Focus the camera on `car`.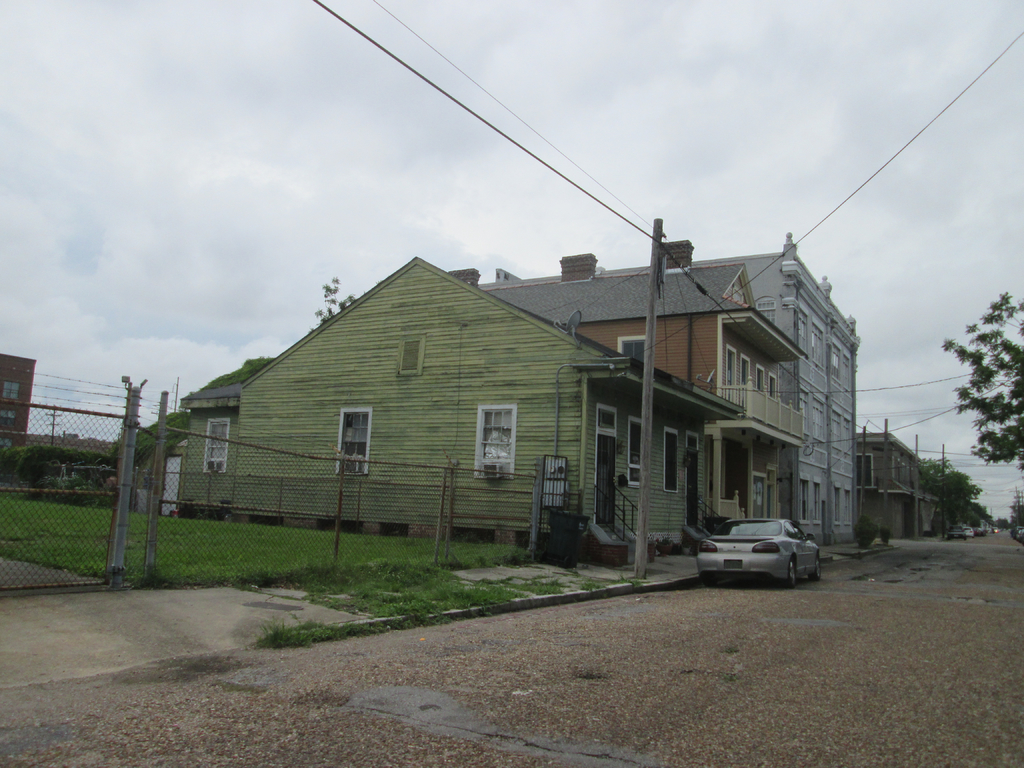
Focus region: (687,516,817,586).
